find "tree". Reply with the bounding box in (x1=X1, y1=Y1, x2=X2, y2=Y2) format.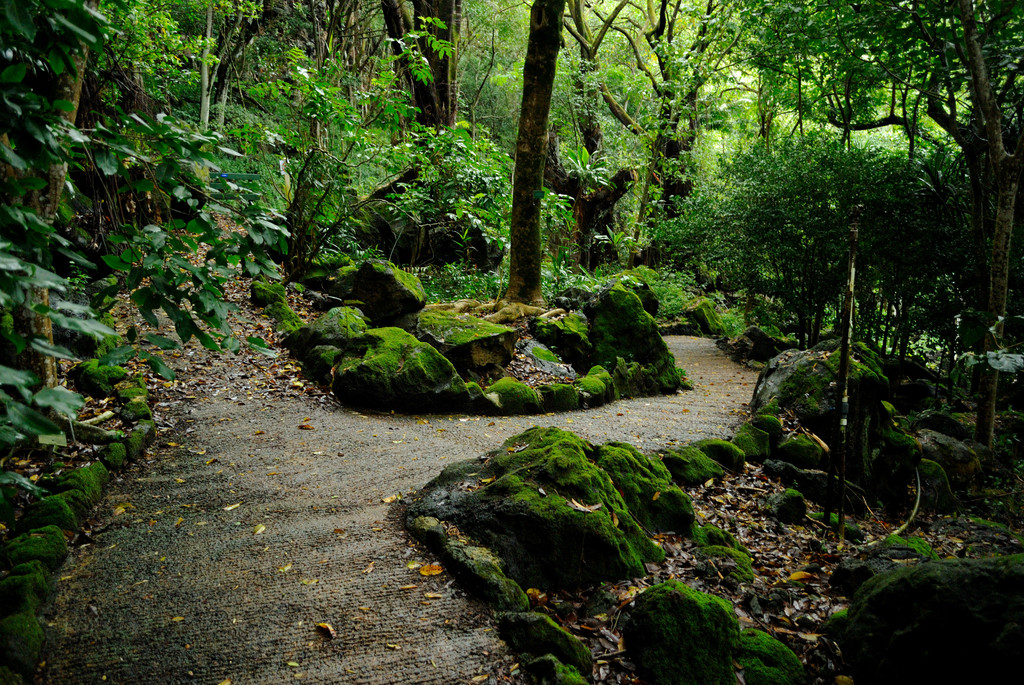
(x1=692, y1=0, x2=1023, y2=455).
